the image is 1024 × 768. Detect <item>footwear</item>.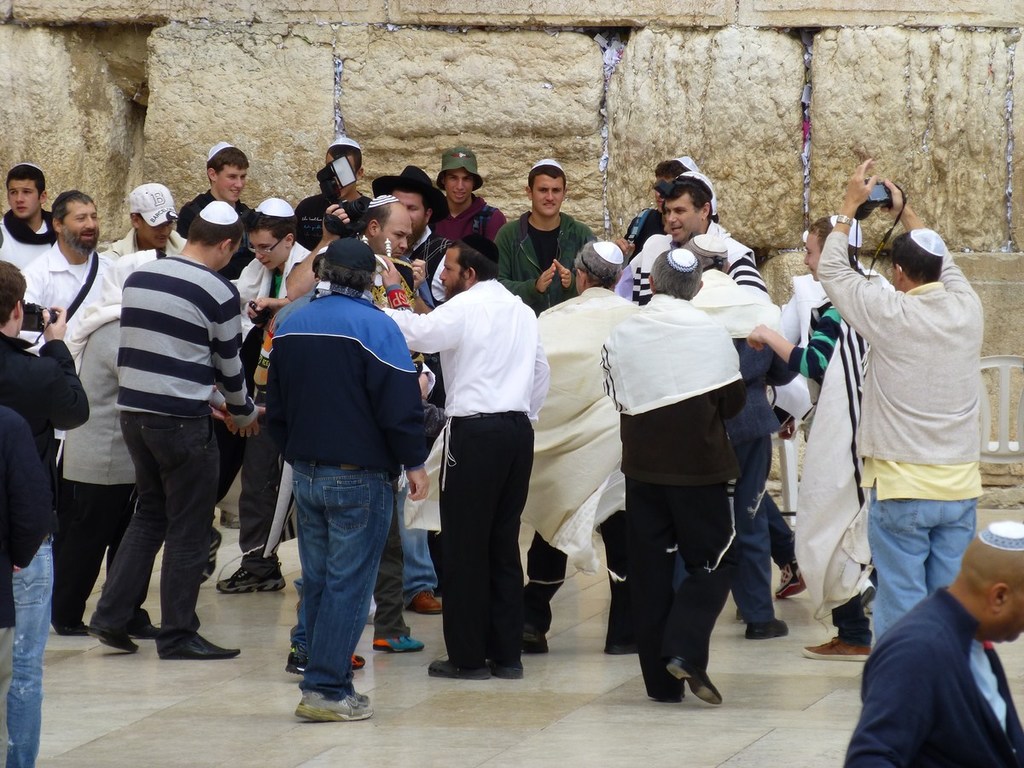
Detection: <box>159,632,241,661</box>.
